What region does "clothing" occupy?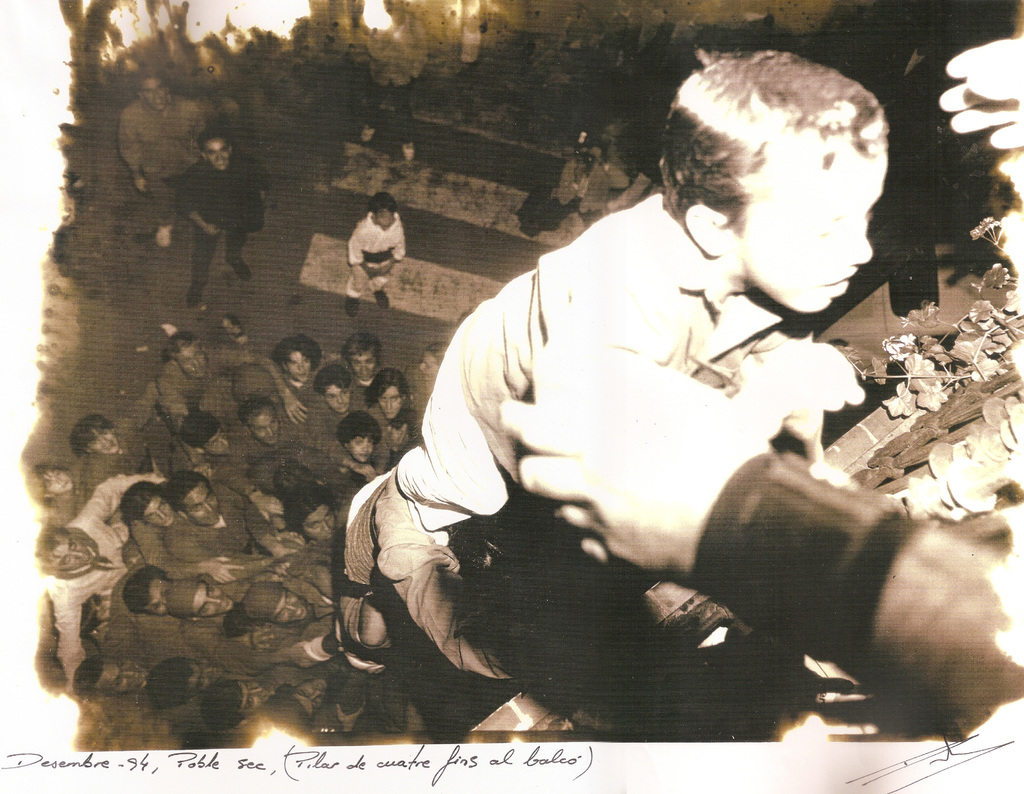
bbox=(174, 160, 268, 289).
